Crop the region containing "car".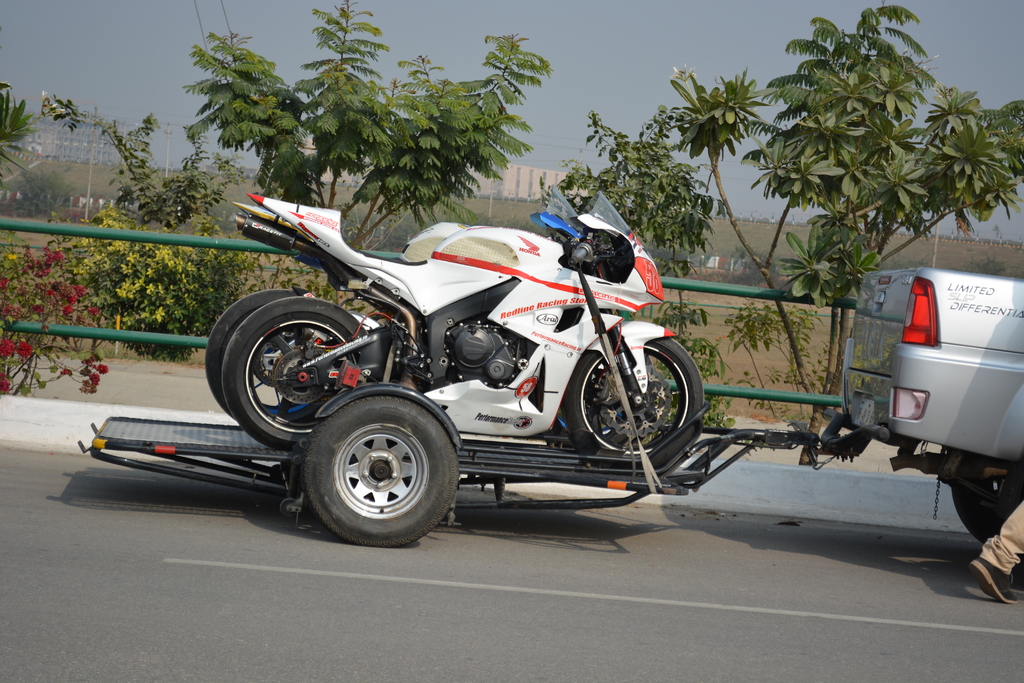
Crop region: [left=853, top=269, right=1023, bottom=545].
